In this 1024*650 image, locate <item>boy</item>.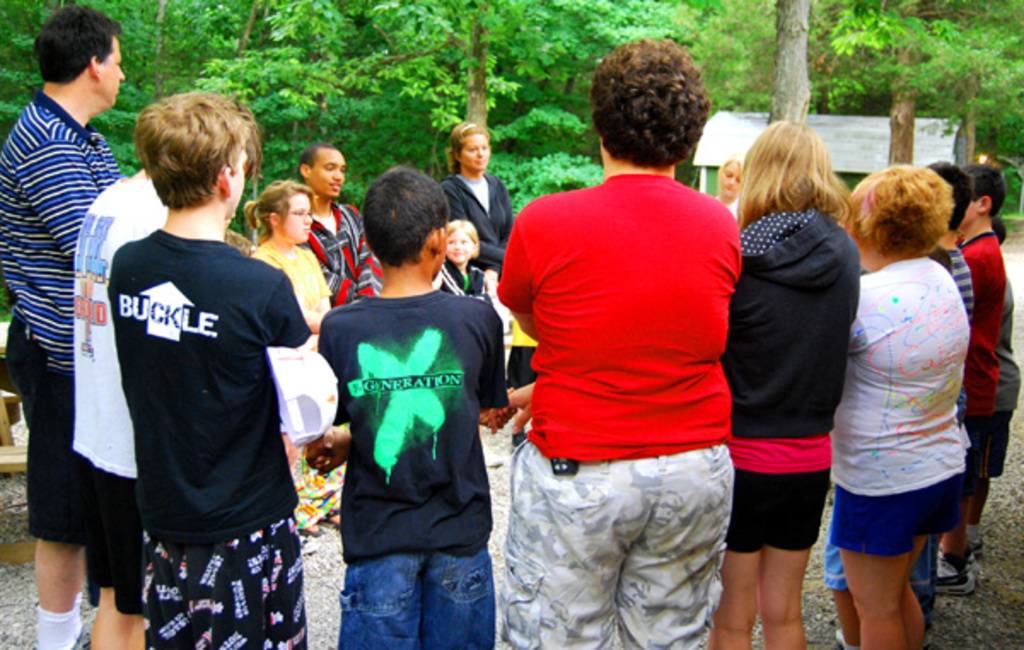
Bounding box: locate(300, 164, 509, 648).
